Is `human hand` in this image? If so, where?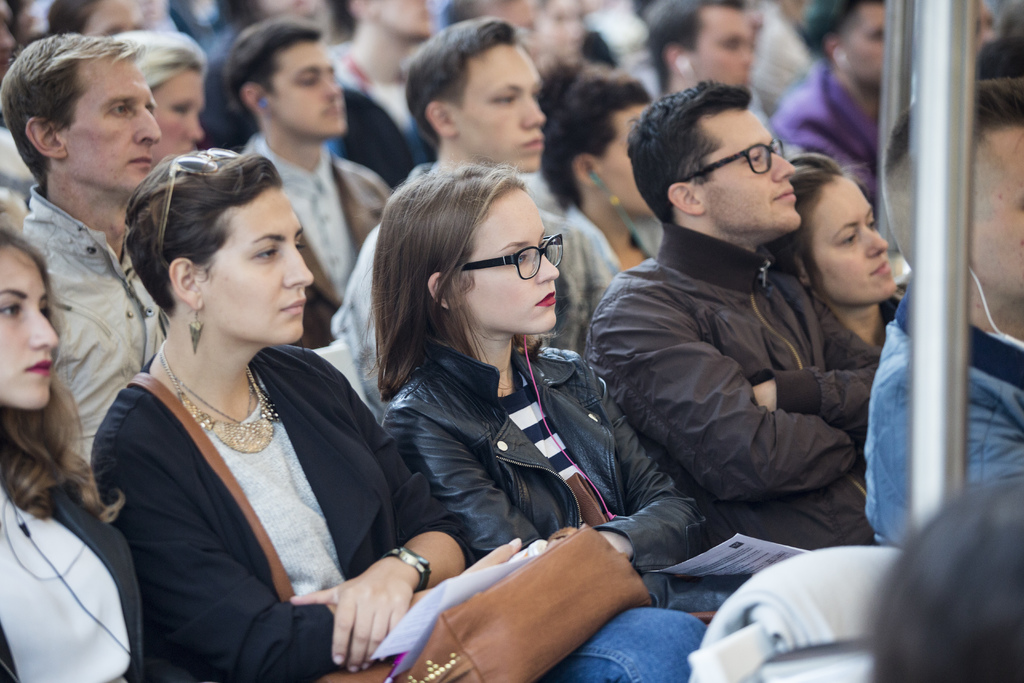
Yes, at crop(459, 537, 530, 574).
